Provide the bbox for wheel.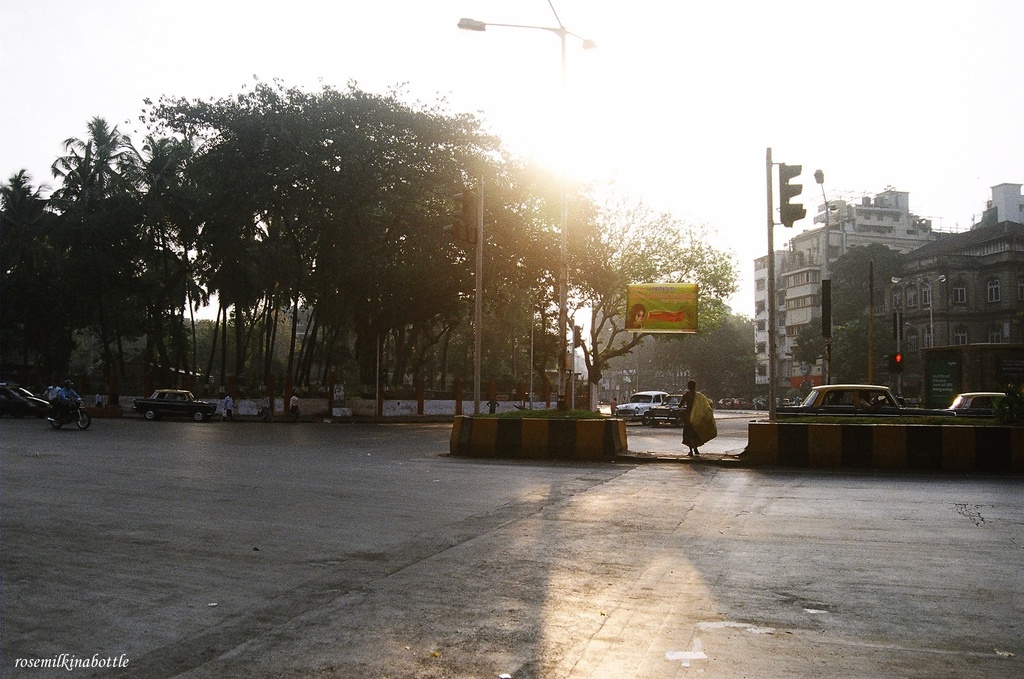
{"x1": 677, "y1": 414, "x2": 681, "y2": 428}.
